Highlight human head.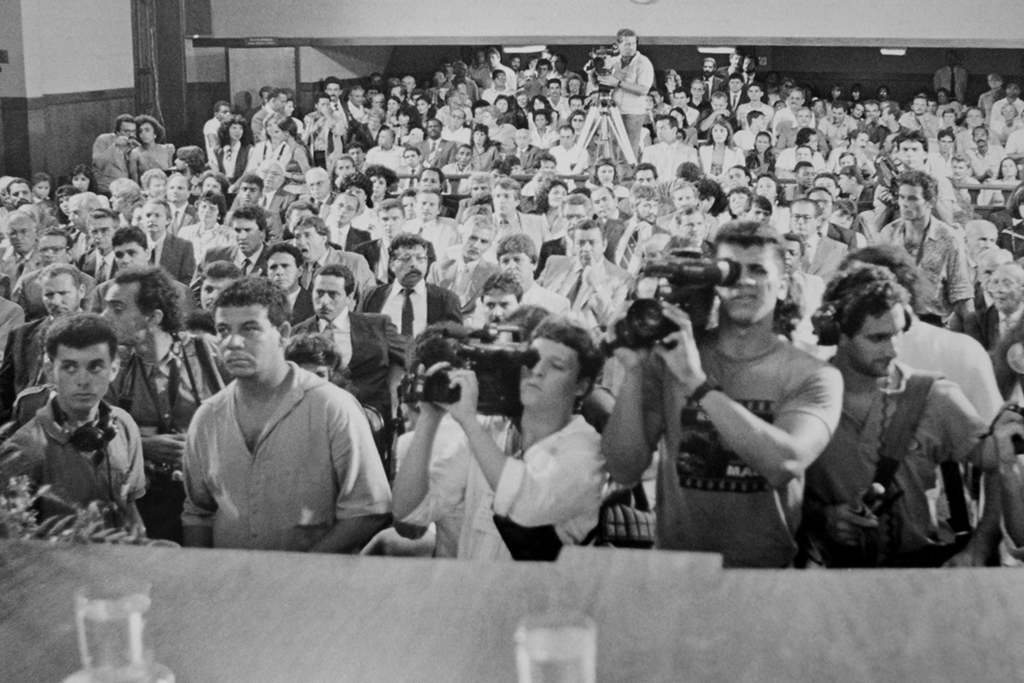
Highlighted region: bbox(472, 128, 490, 147).
